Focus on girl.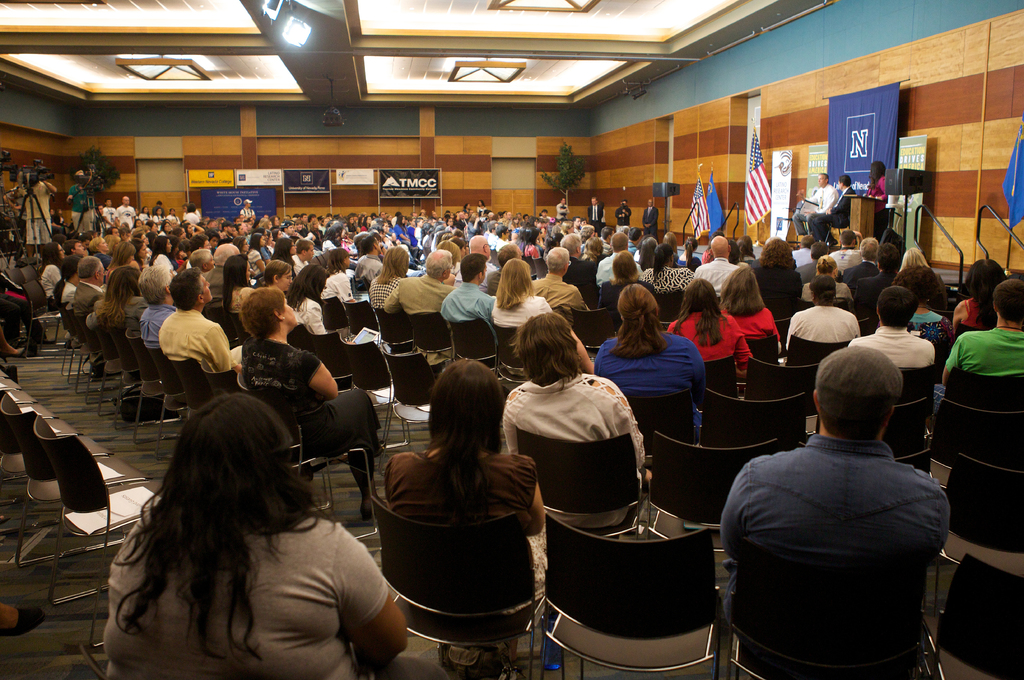
Focused at locate(678, 236, 701, 266).
